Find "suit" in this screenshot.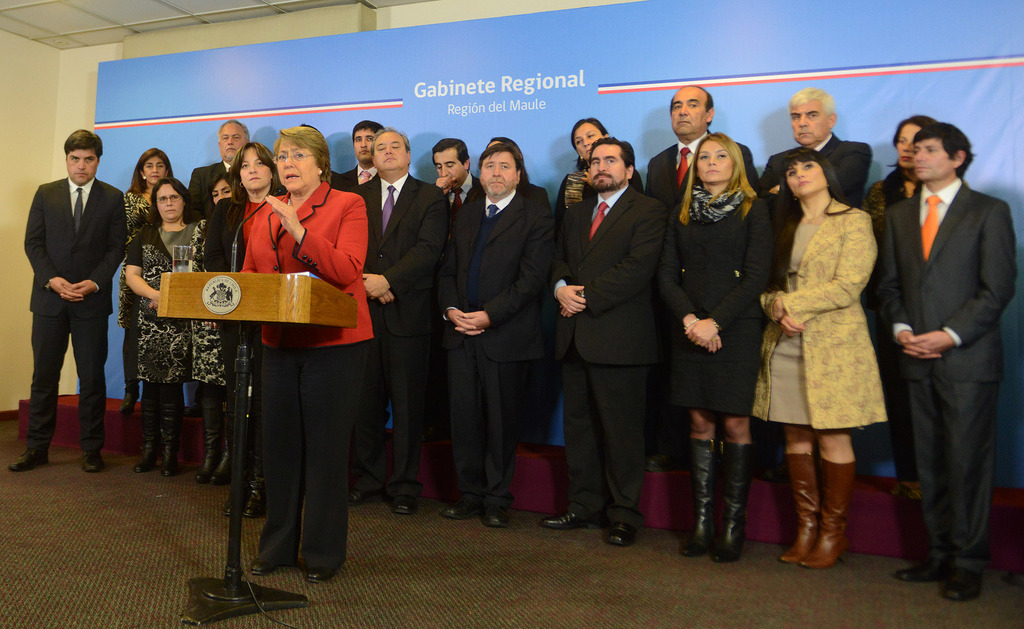
The bounding box for "suit" is crop(753, 131, 874, 202).
